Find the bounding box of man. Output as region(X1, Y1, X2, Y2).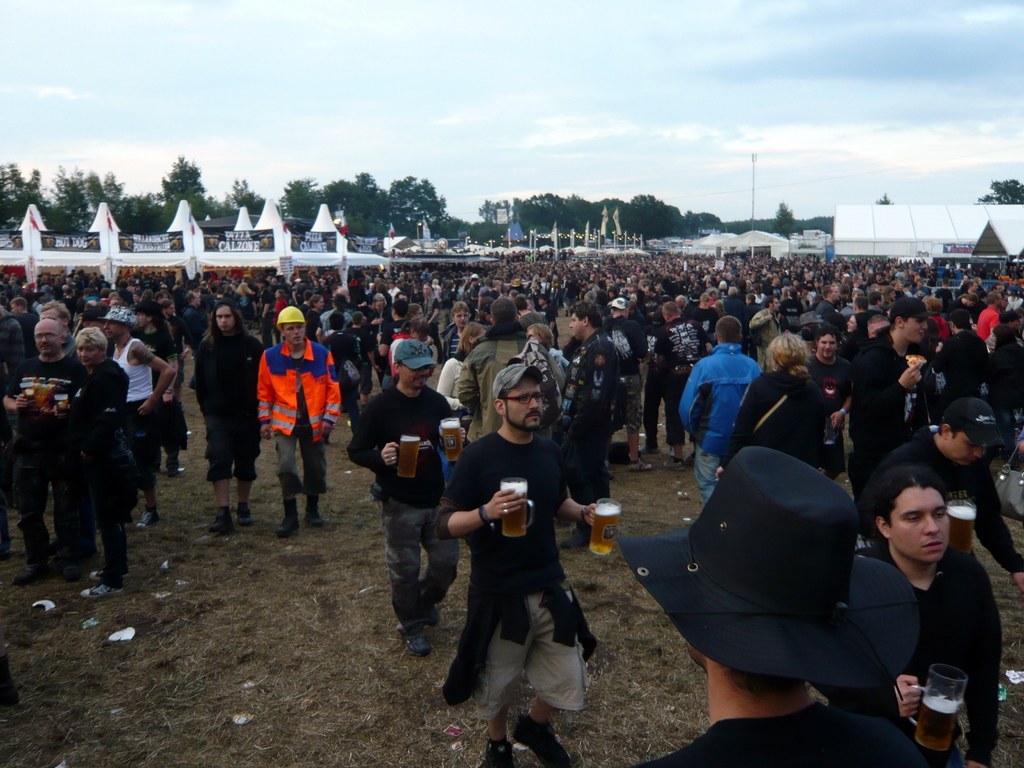
region(931, 308, 987, 403).
